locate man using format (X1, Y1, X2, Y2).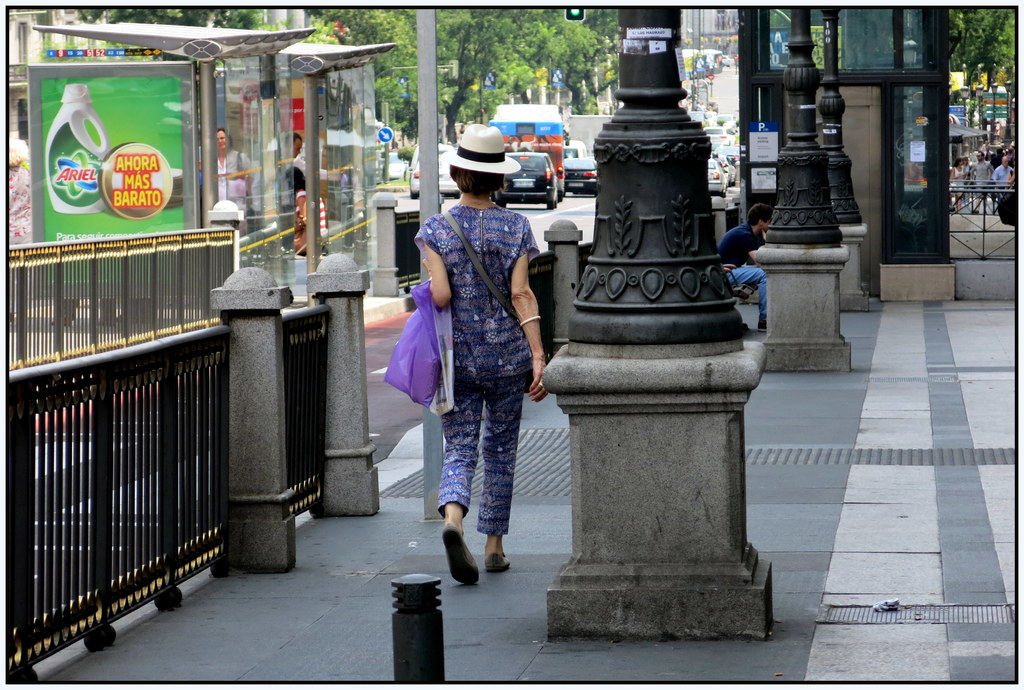
(710, 152, 728, 169).
